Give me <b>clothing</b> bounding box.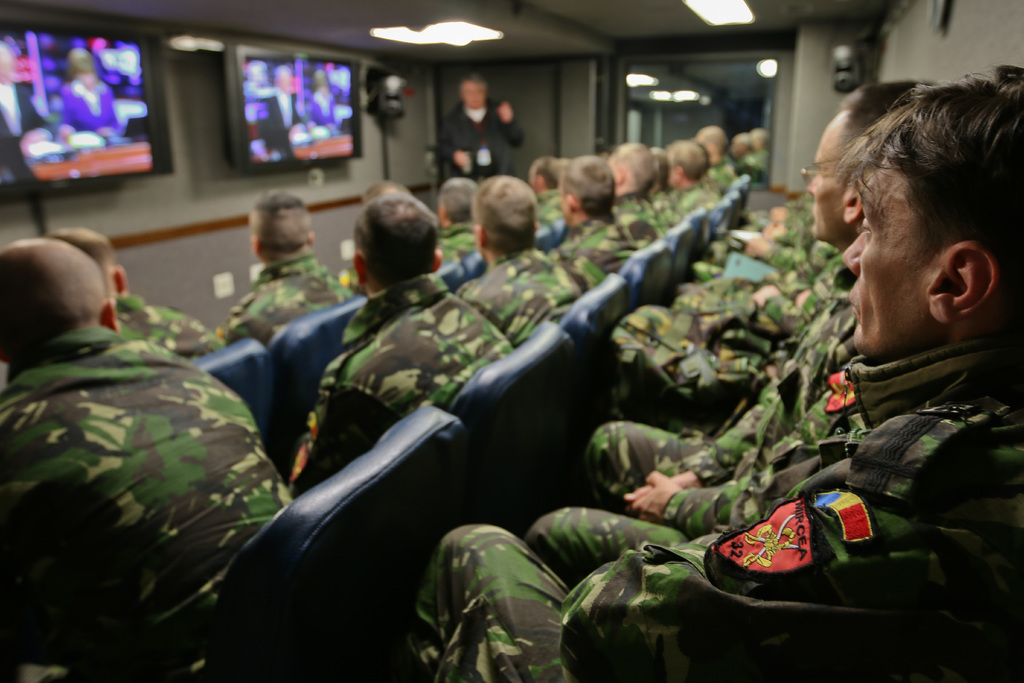
(425, 220, 483, 266).
